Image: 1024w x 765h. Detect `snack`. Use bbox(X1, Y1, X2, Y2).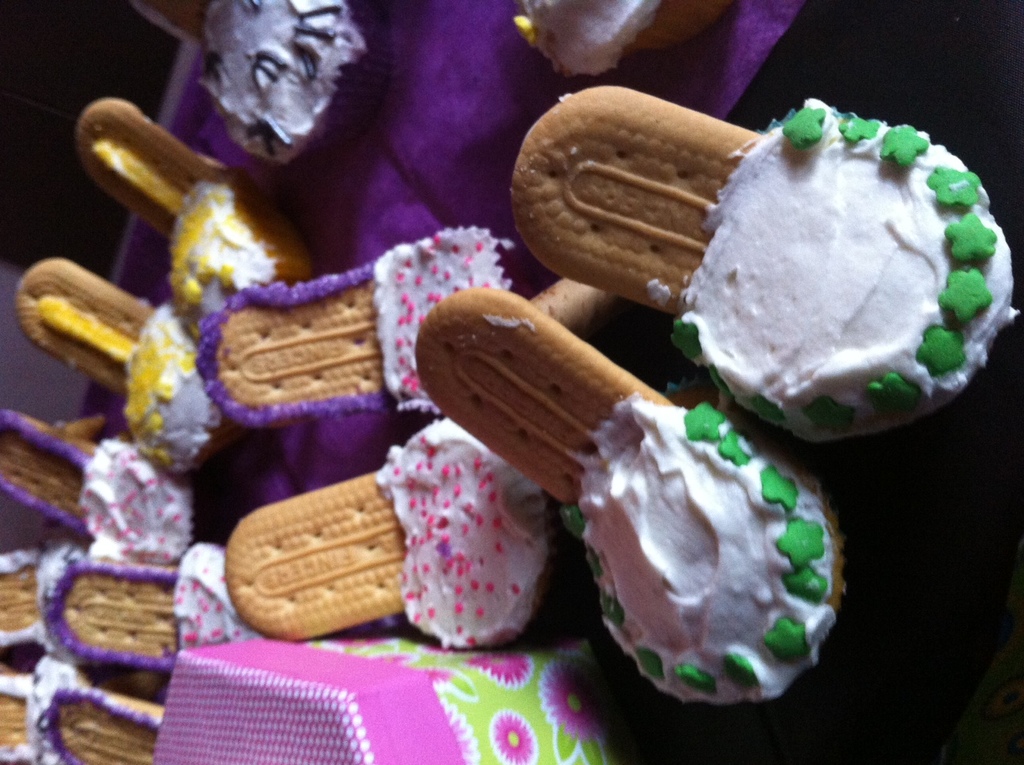
bbox(516, 0, 740, 78).
